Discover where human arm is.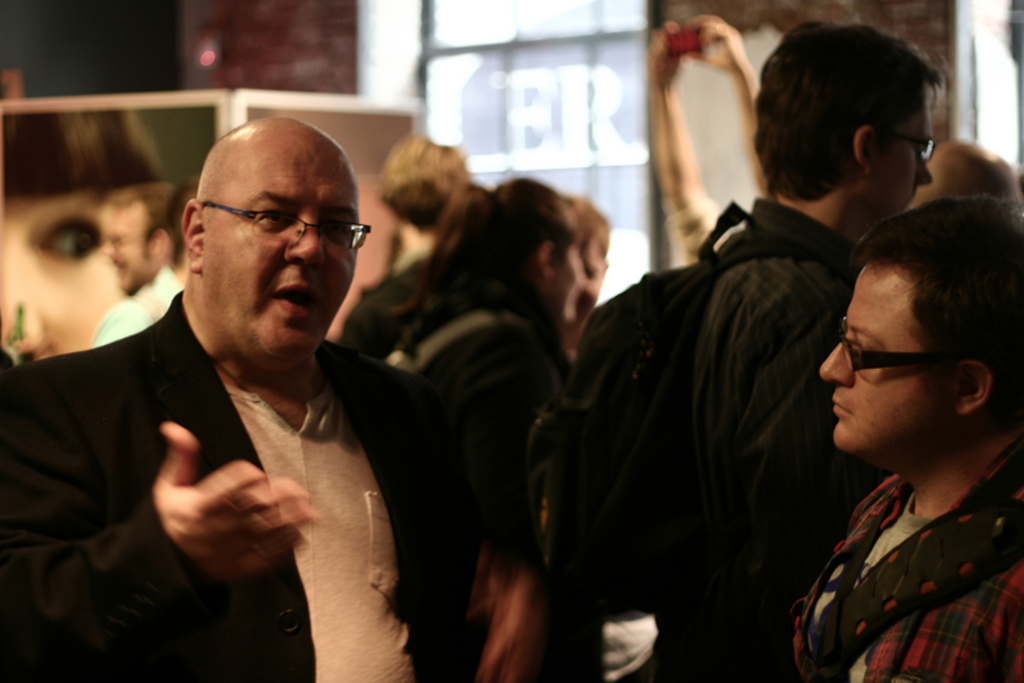
Discovered at detection(0, 377, 312, 679).
